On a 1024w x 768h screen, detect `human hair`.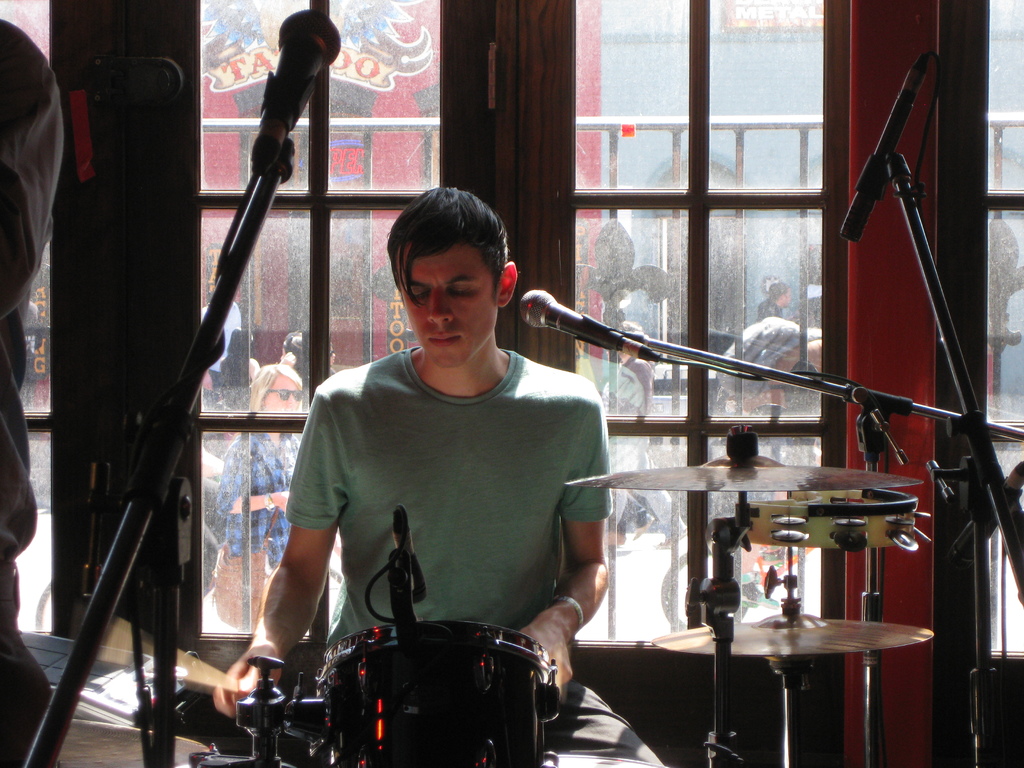
[388, 190, 511, 316].
